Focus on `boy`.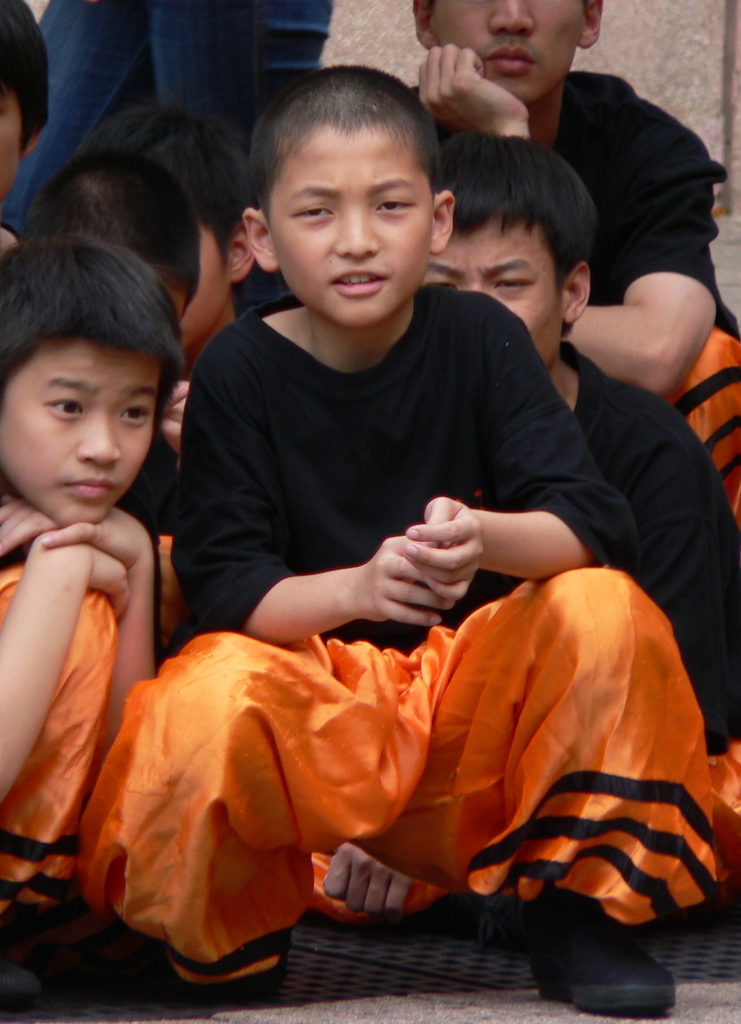
Focused at [left=68, top=61, right=718, bottom=1010].
